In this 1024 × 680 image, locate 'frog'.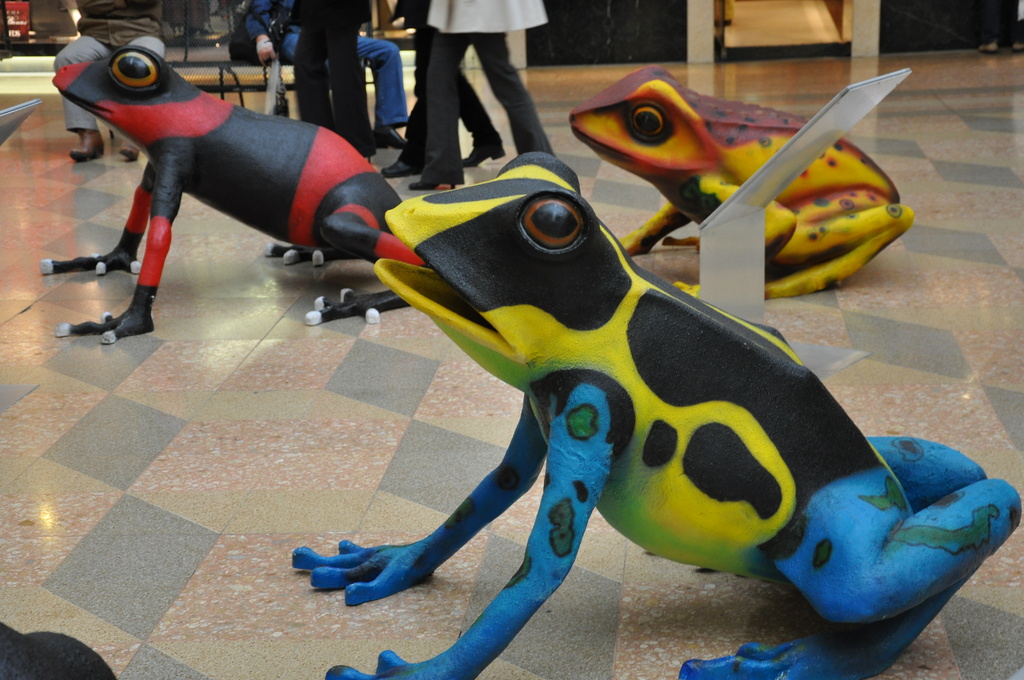
Bounding box: detection(567, 67, 912, 298).
